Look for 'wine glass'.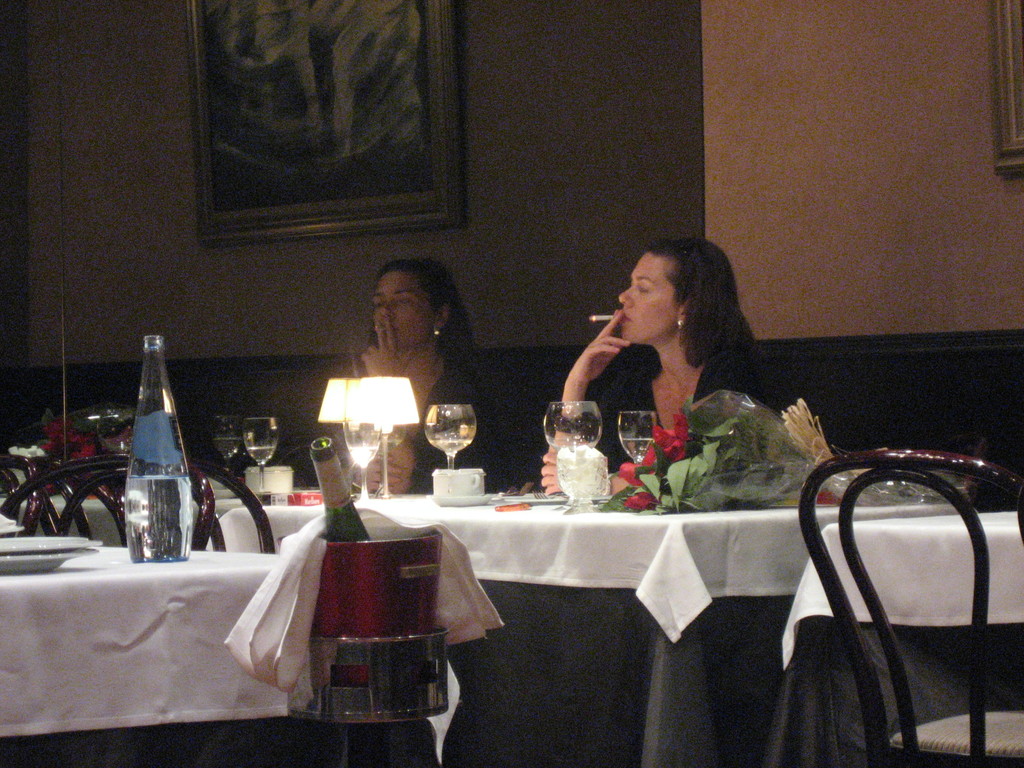
Found: {"left": 425, "top": 401, "right": 476, "bottom": 467}.
